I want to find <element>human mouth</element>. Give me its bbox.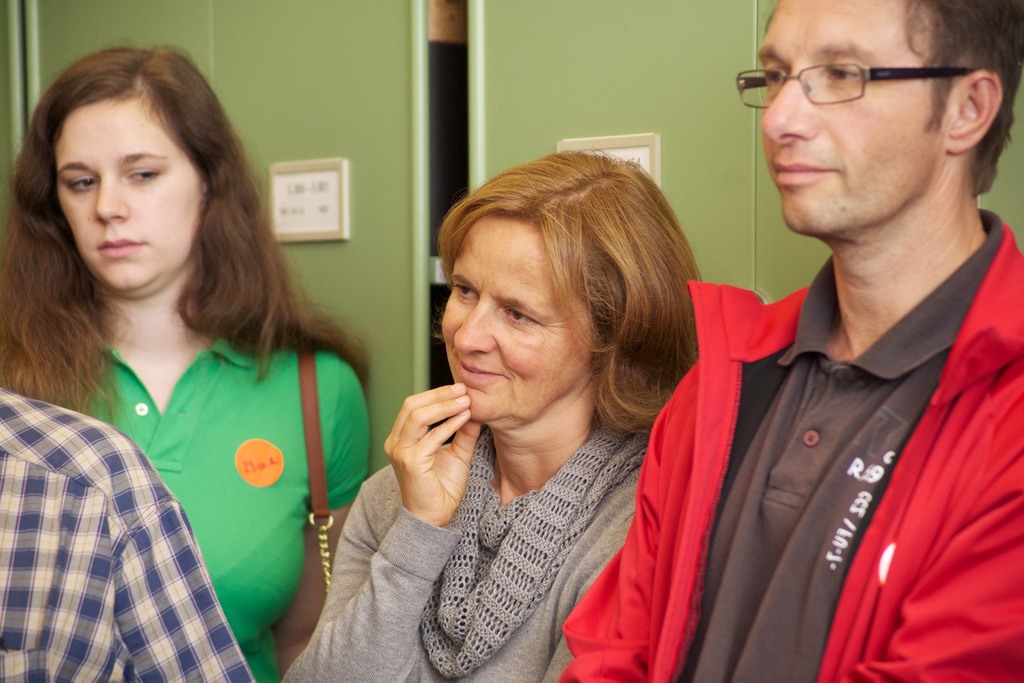
bbox=[454, 347, 510, 383].
